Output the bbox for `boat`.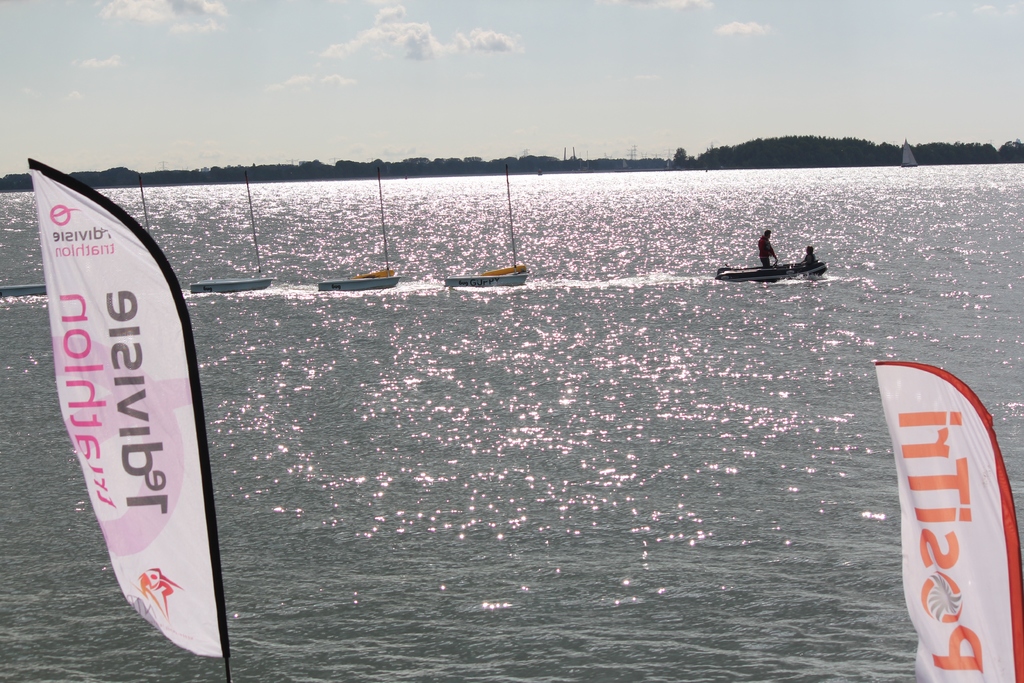
720 228 835 291.
